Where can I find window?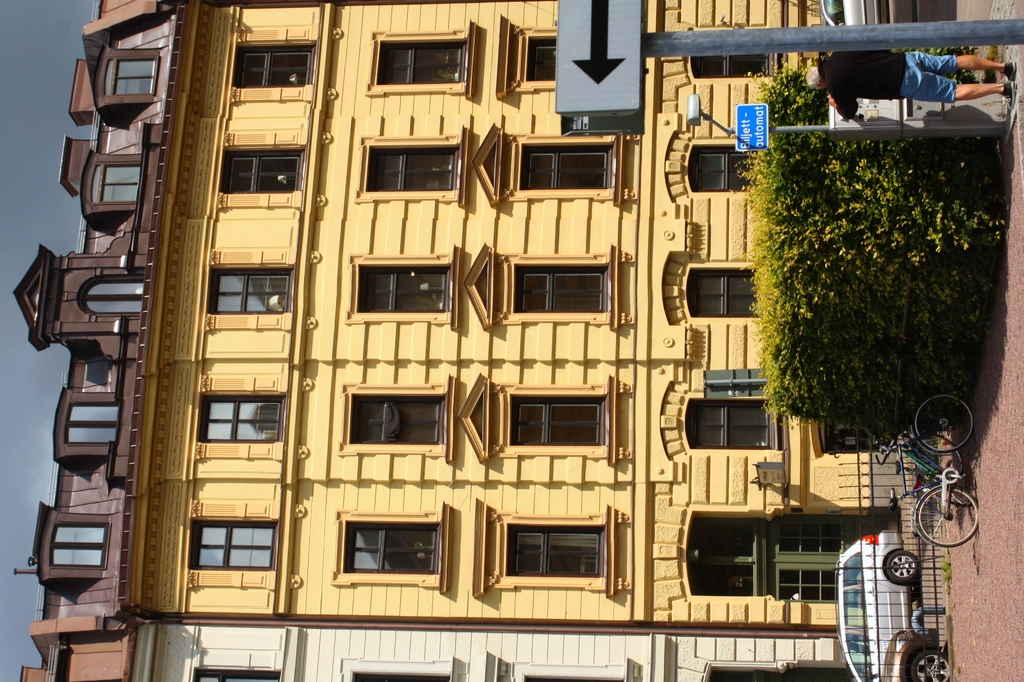
You can find it at 524, 149, 606, 186.
